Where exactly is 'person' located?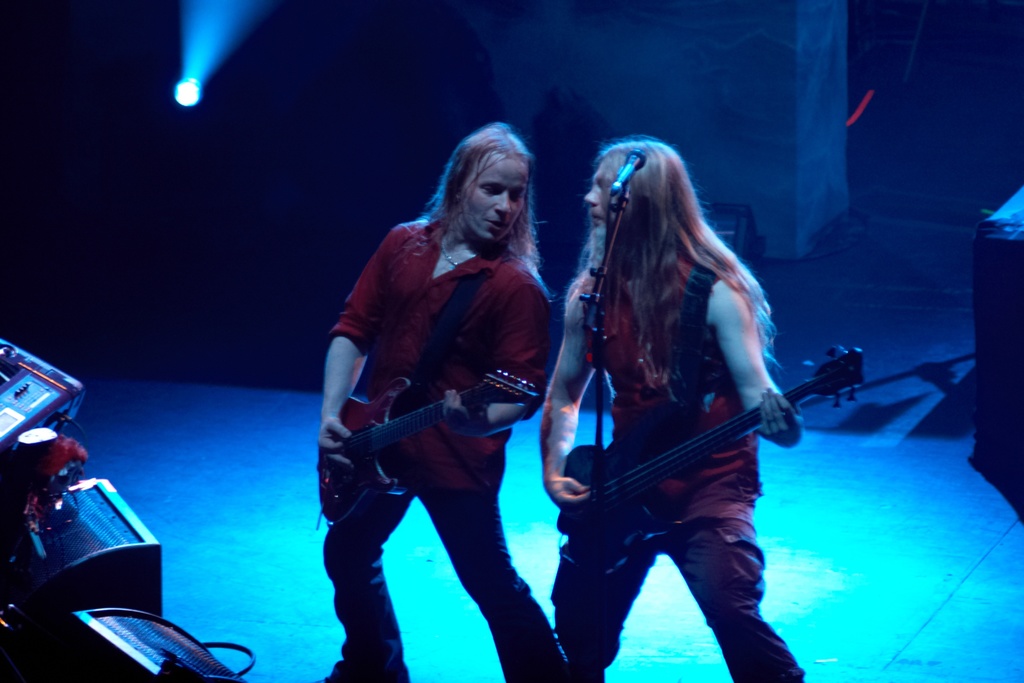
Its bounding box is 545, 136, 809, 682.
